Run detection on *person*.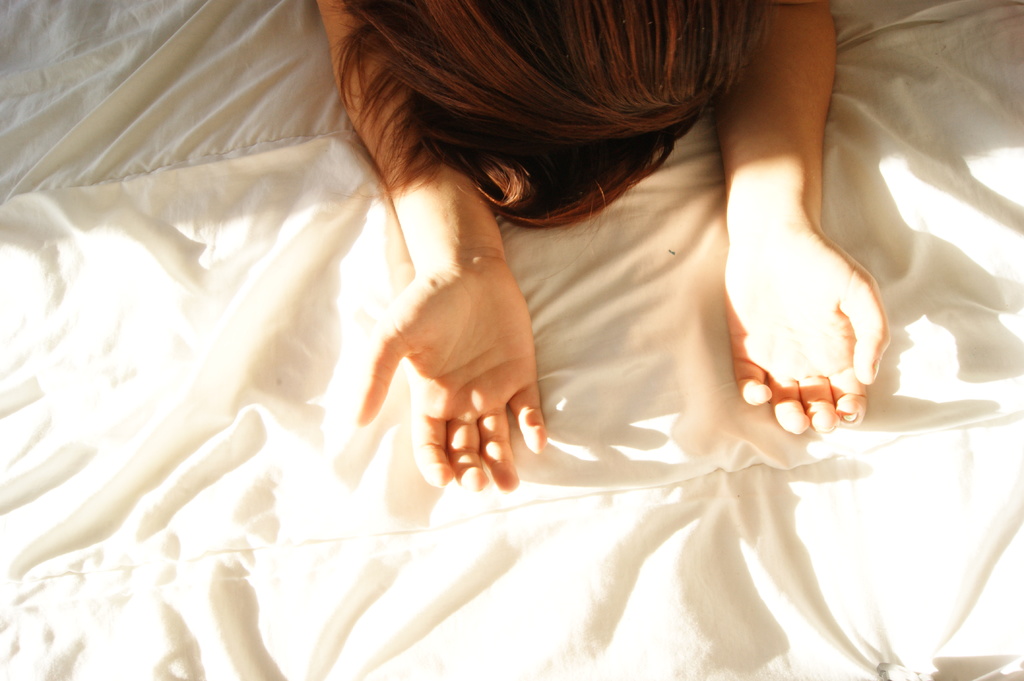
Result: 306:0:890:499.
